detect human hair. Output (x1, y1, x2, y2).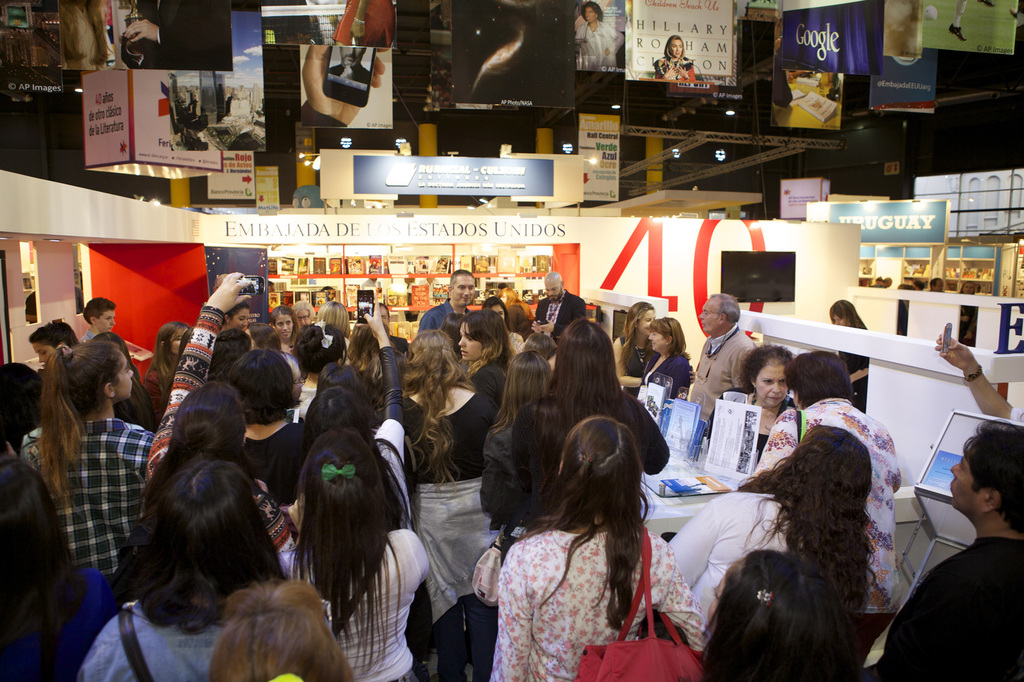
(83, 296, 115, 326).
